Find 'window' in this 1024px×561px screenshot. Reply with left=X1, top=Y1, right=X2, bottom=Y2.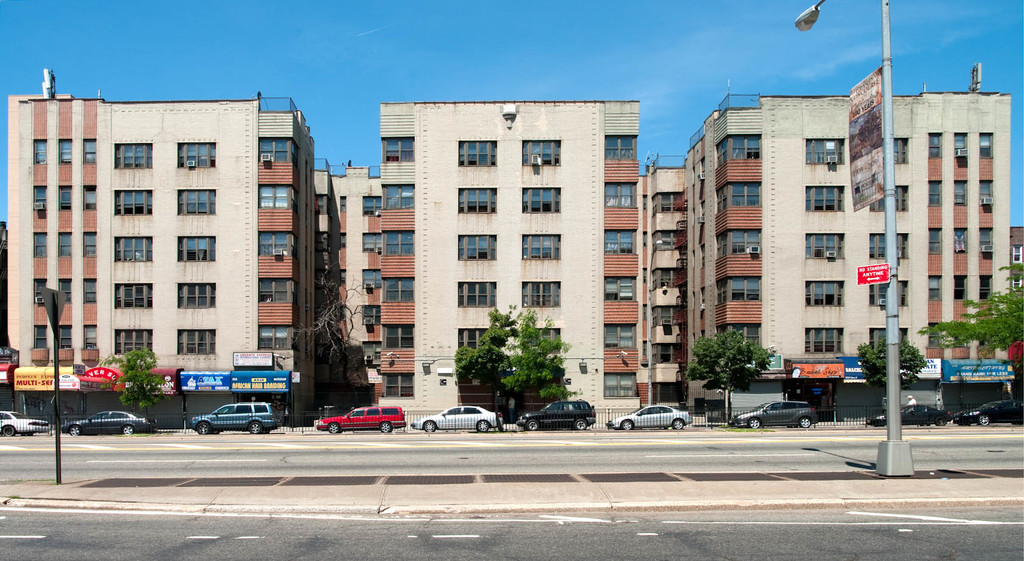
left=717, top=229, right=755, bottom=257.
